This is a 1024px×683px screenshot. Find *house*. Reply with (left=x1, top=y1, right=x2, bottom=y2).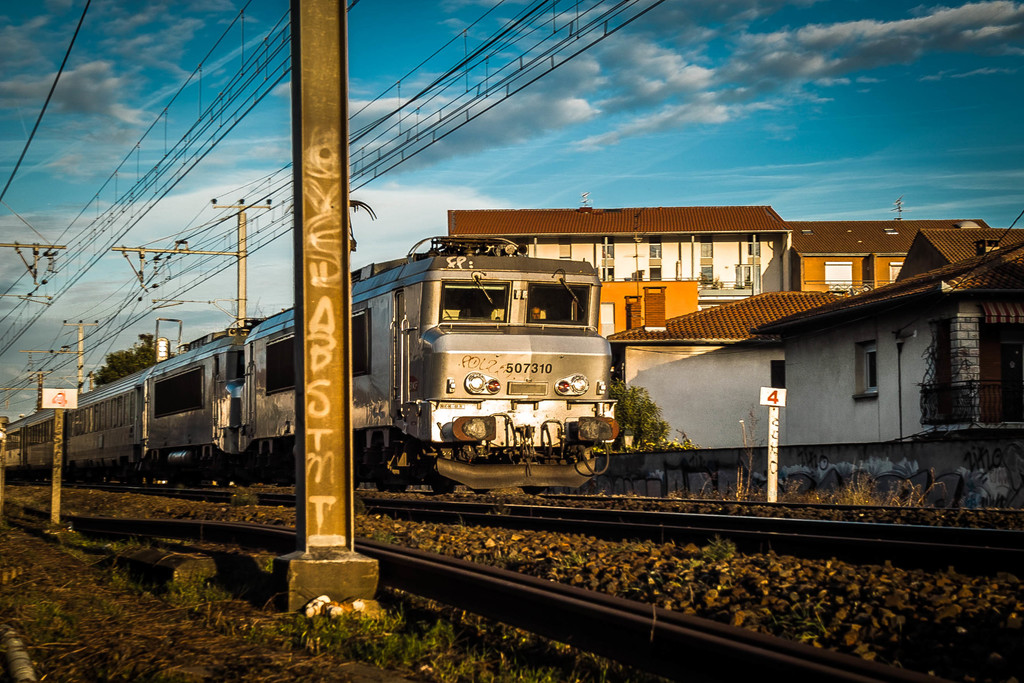
(left=449, top=202, right=794, bottom=306).
